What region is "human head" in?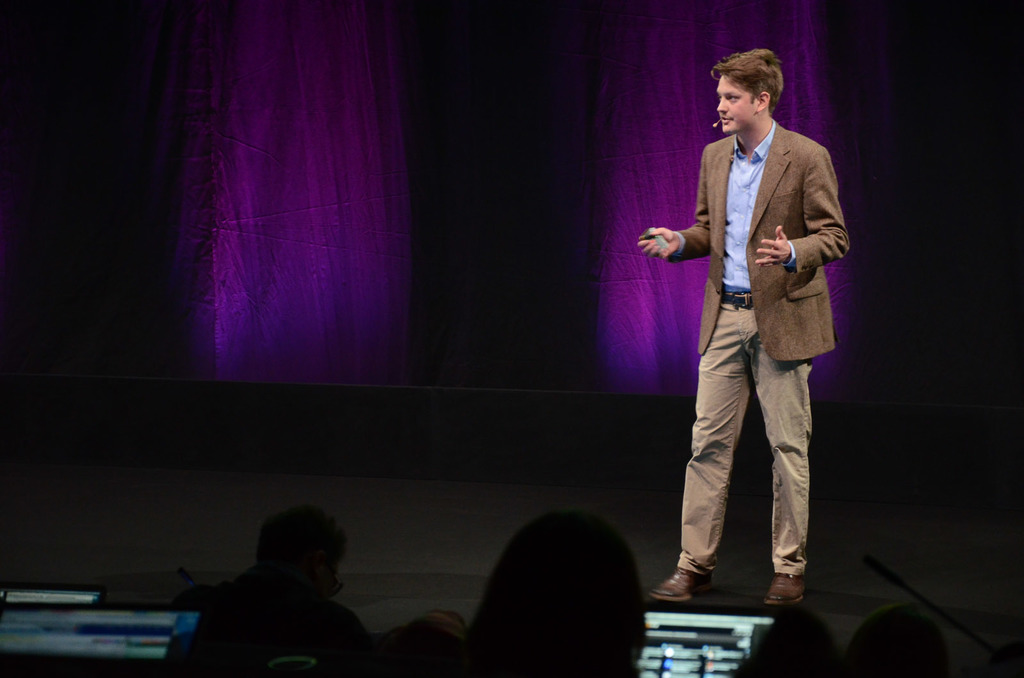
bbox=[476, 509, 649, 677].
